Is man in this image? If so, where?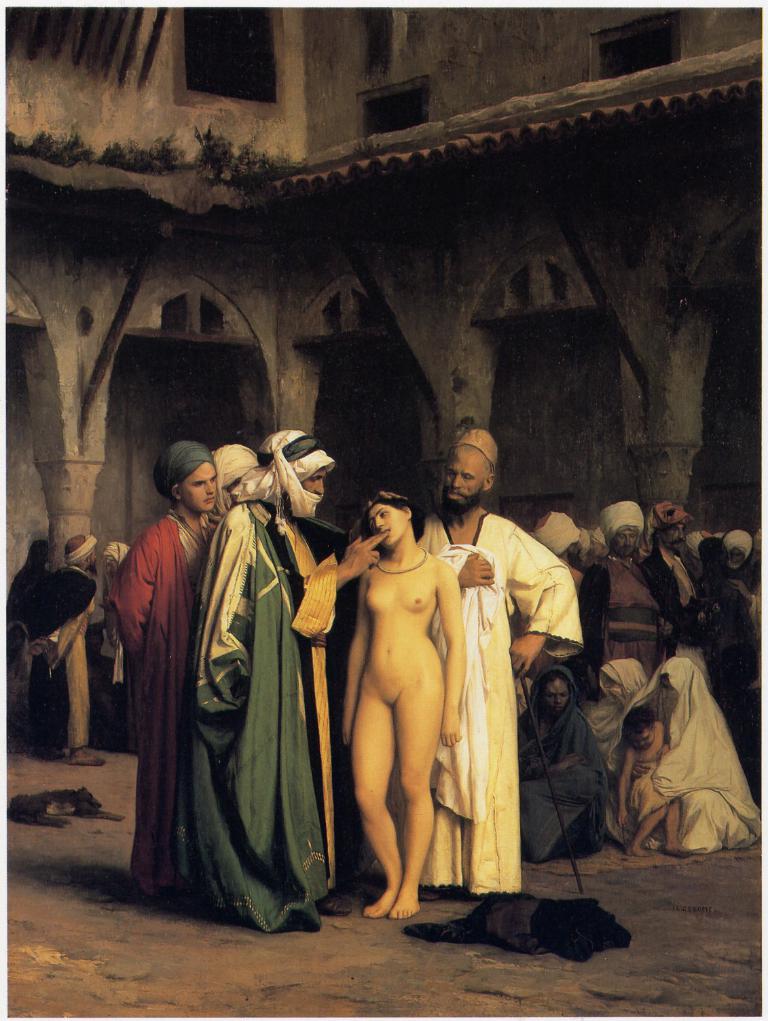
Yes, at select_region(26, 534, 105, 767).
